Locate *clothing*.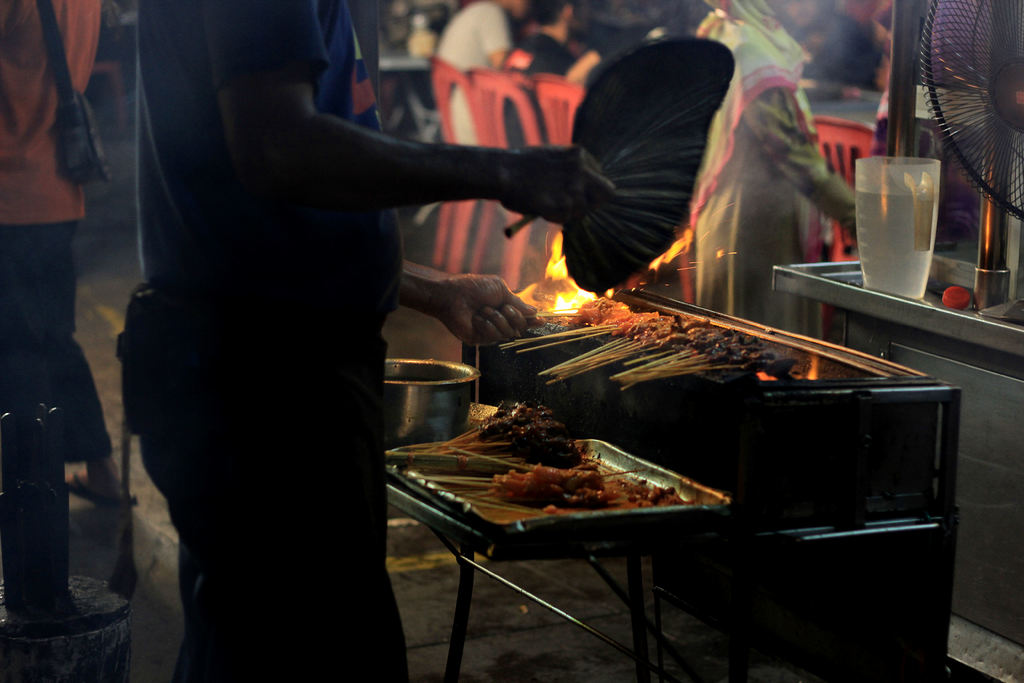
Bounding box: l=707, t=0, r=858, b=335.
